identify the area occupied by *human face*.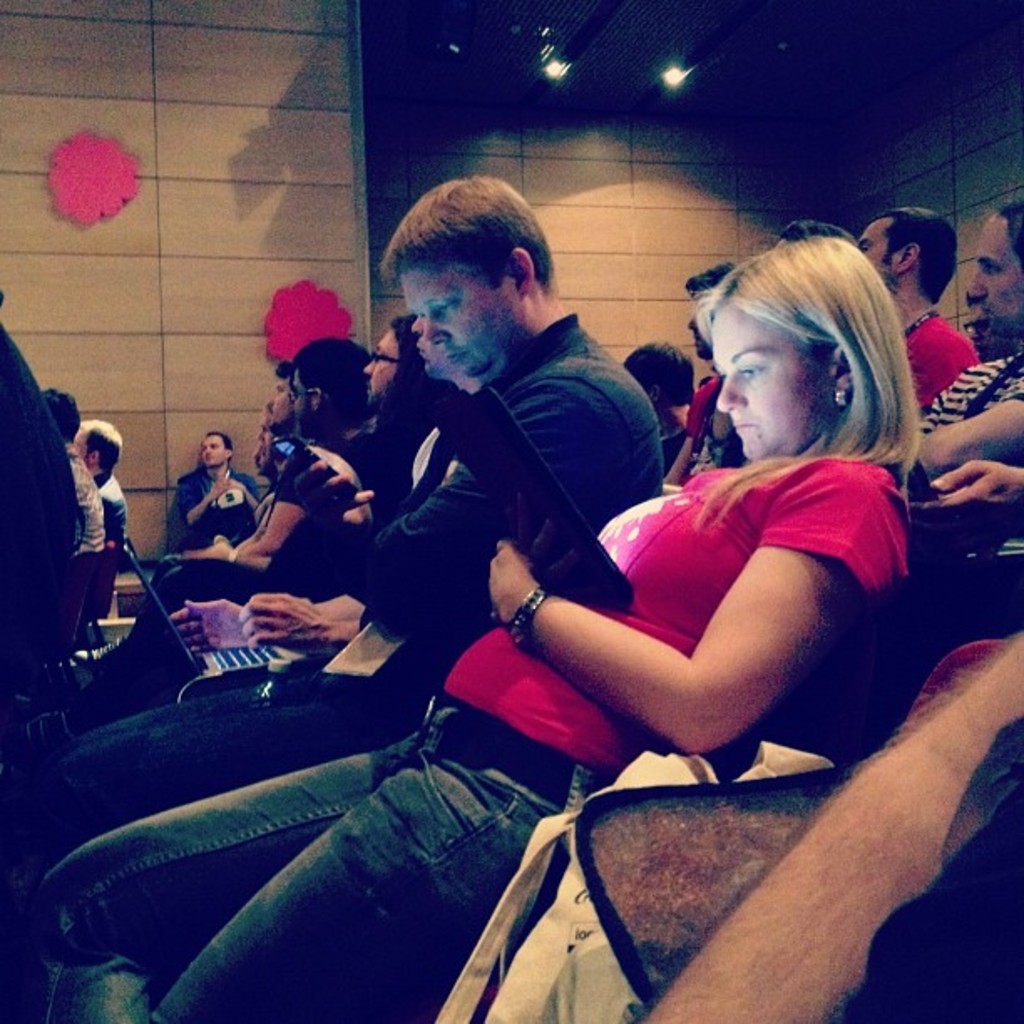
Area: {"left": 365, "top": 330, "right": 395, "bottom": 407}.
